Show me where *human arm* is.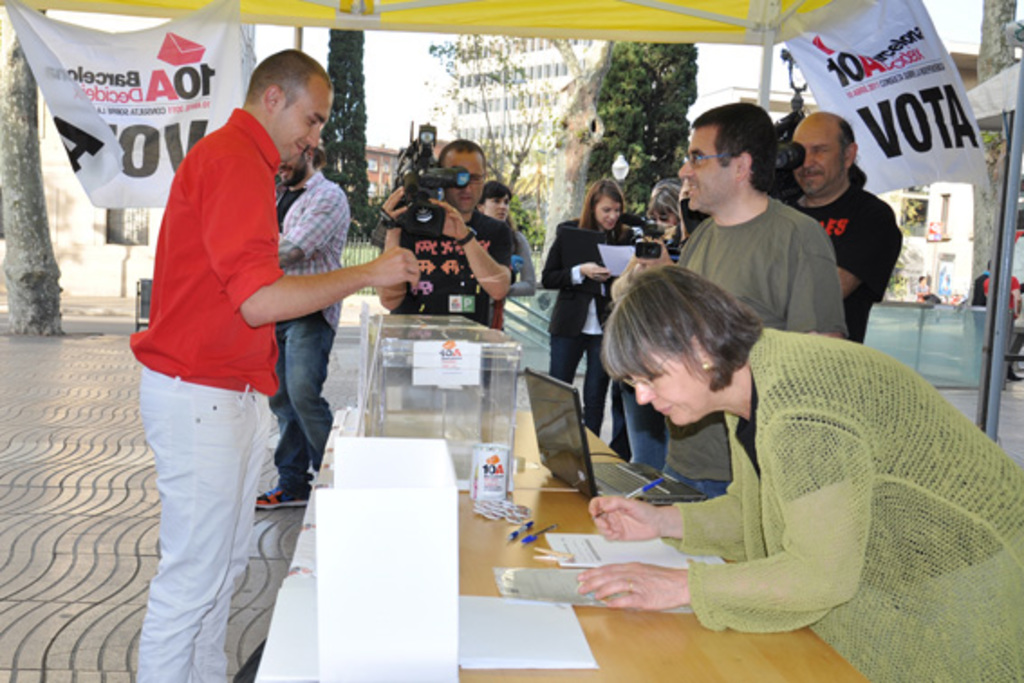
*human arm* is at Rect(507, 231, 538, 295).
